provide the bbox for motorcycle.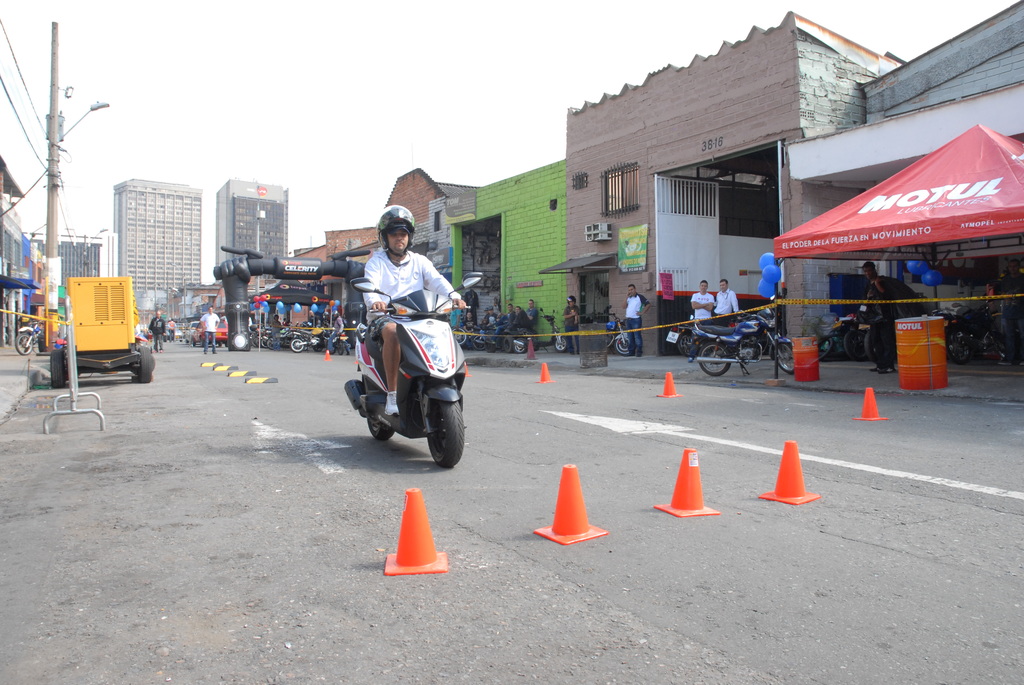
x1=664 y1=311 x2=695 y2=354.
